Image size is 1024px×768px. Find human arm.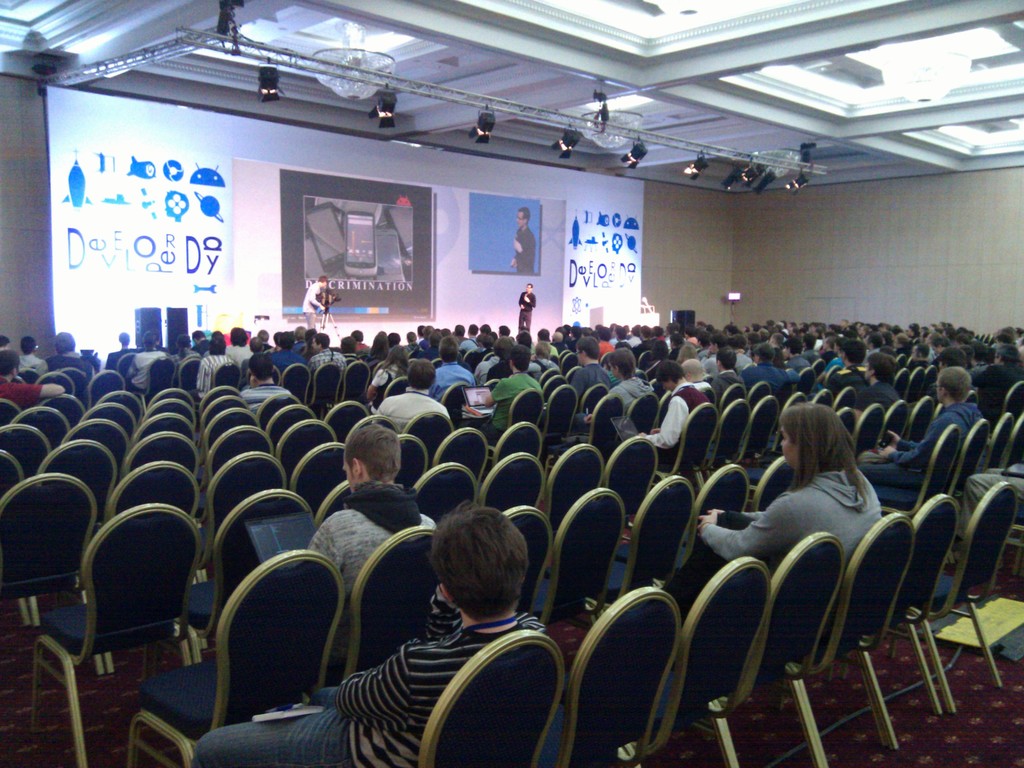
detection(483, 376, 508, 410).
